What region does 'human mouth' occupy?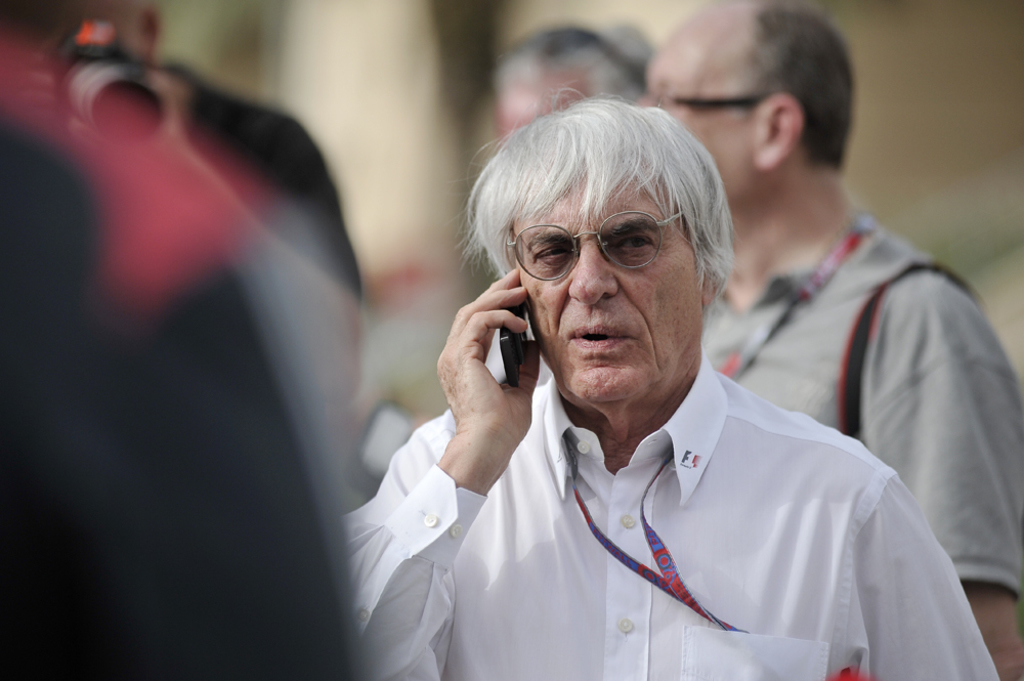
568 324 629 353.
